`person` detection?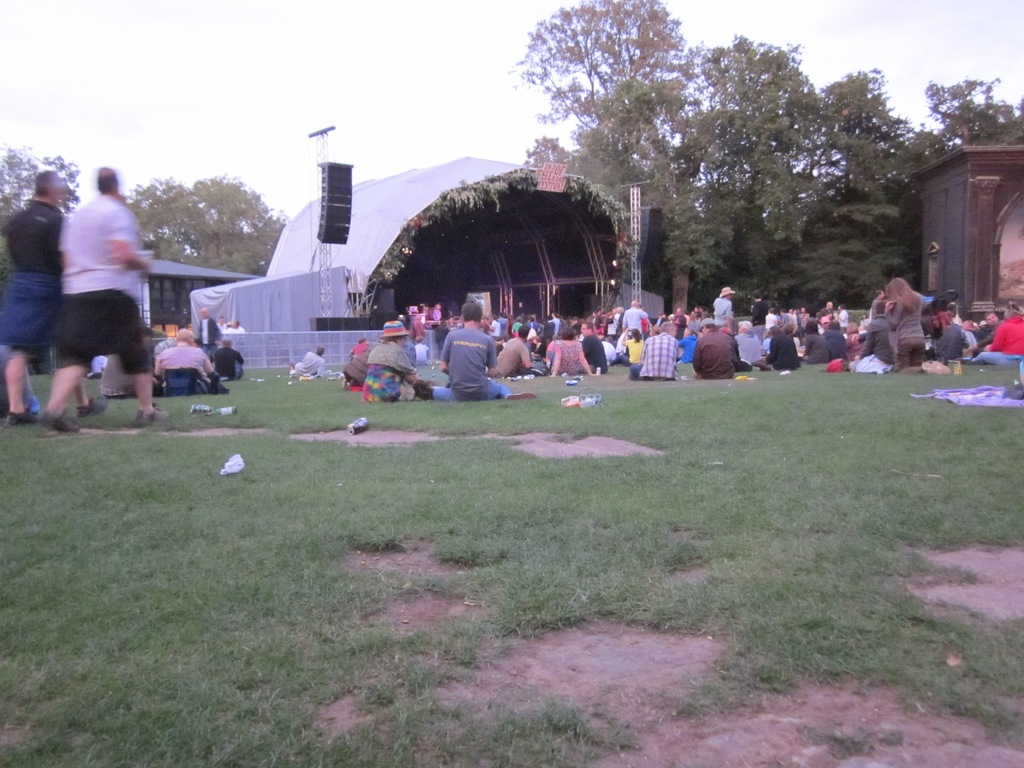
(613,308,627,326)
